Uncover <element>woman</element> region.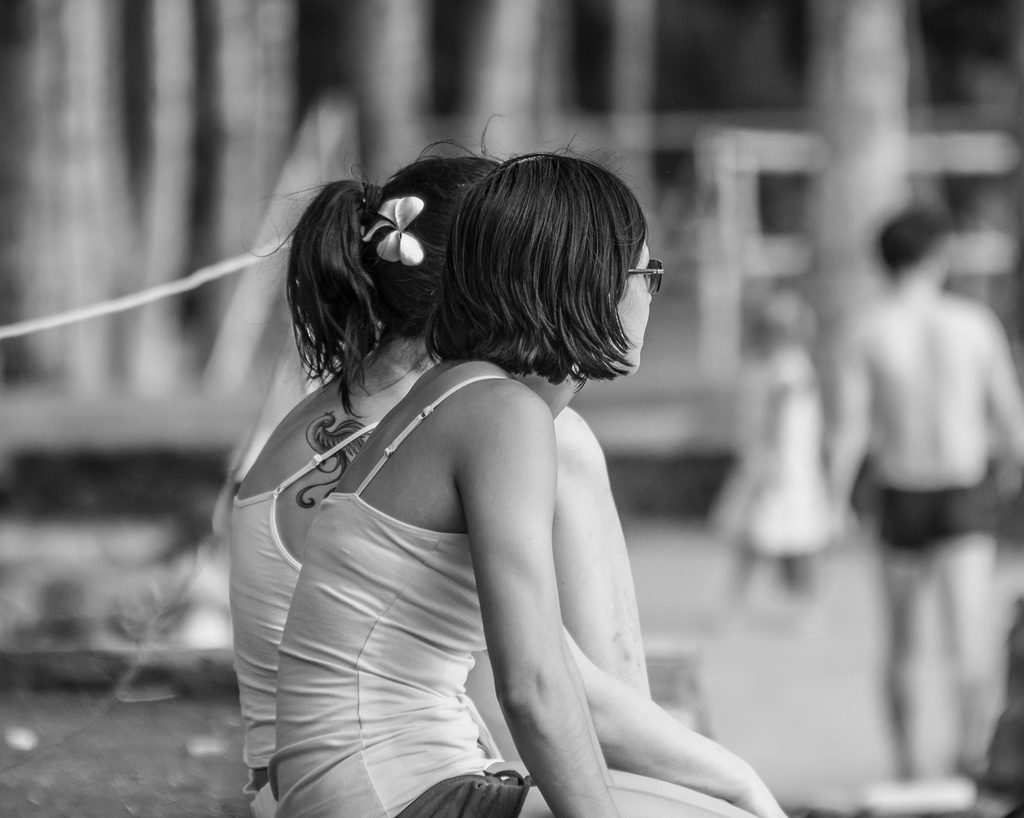
Uncovered: box=[231, 110, 824, 817].
